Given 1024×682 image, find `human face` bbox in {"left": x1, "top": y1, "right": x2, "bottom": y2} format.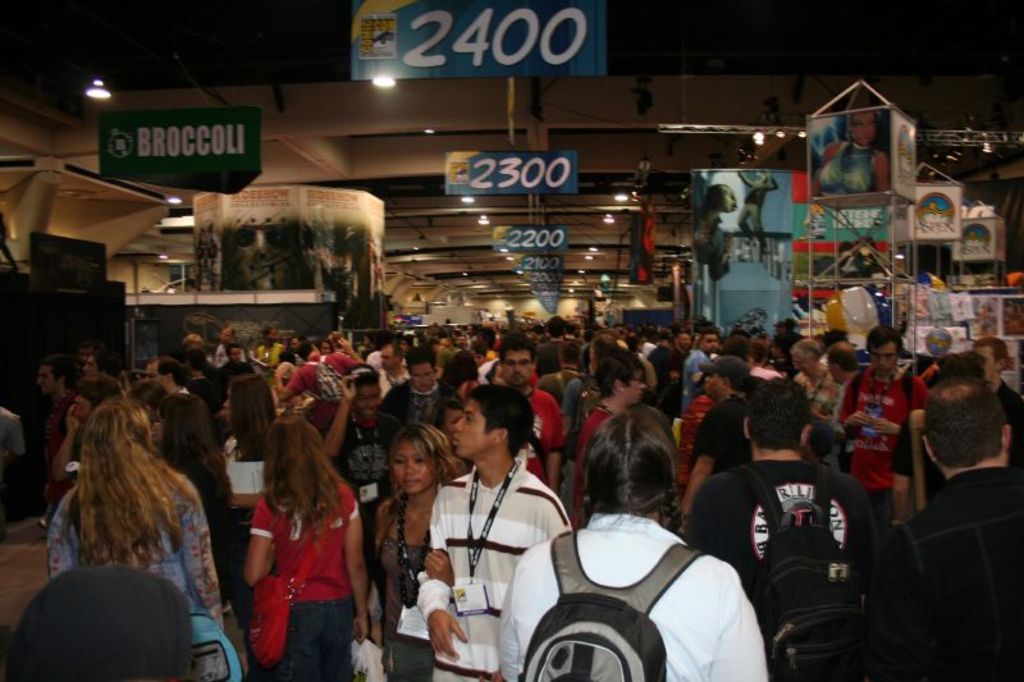
{"left": 233, "top": 226, "right": 297, "bottom": 290}.
